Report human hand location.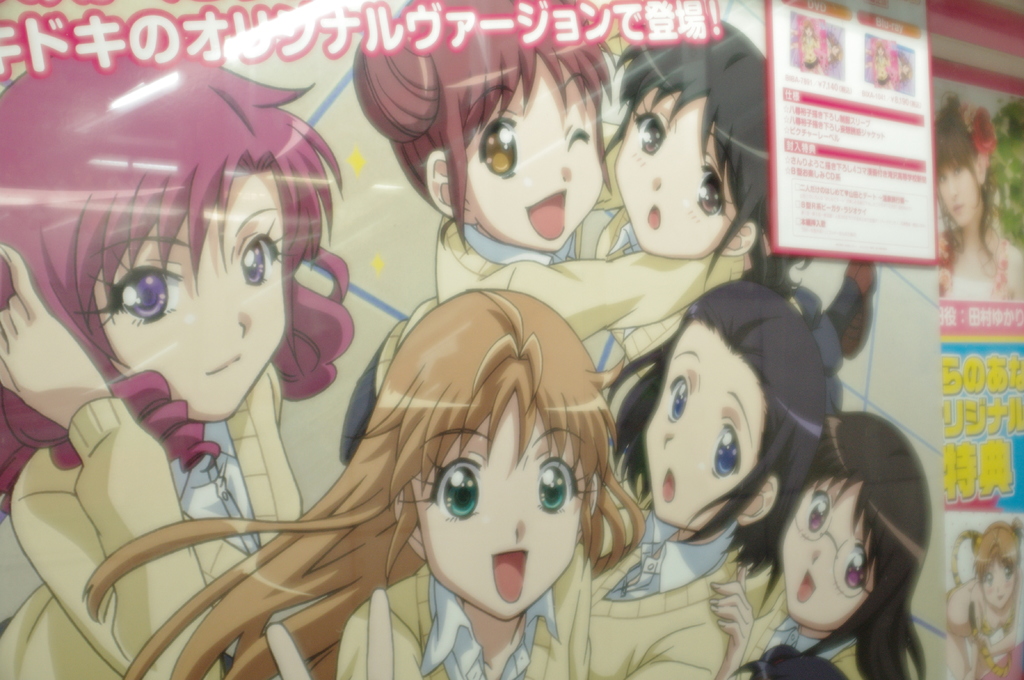
Report: [0, 242, 109, 431].
